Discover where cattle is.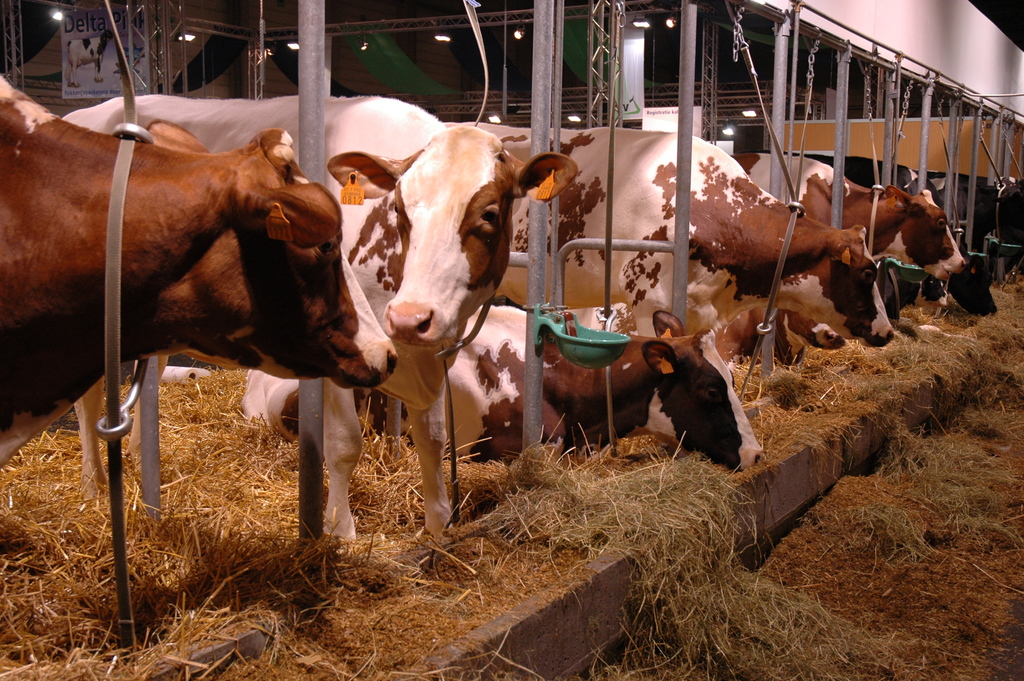
Discovered at x1=442 y1=119 x2=902 y2=361.
